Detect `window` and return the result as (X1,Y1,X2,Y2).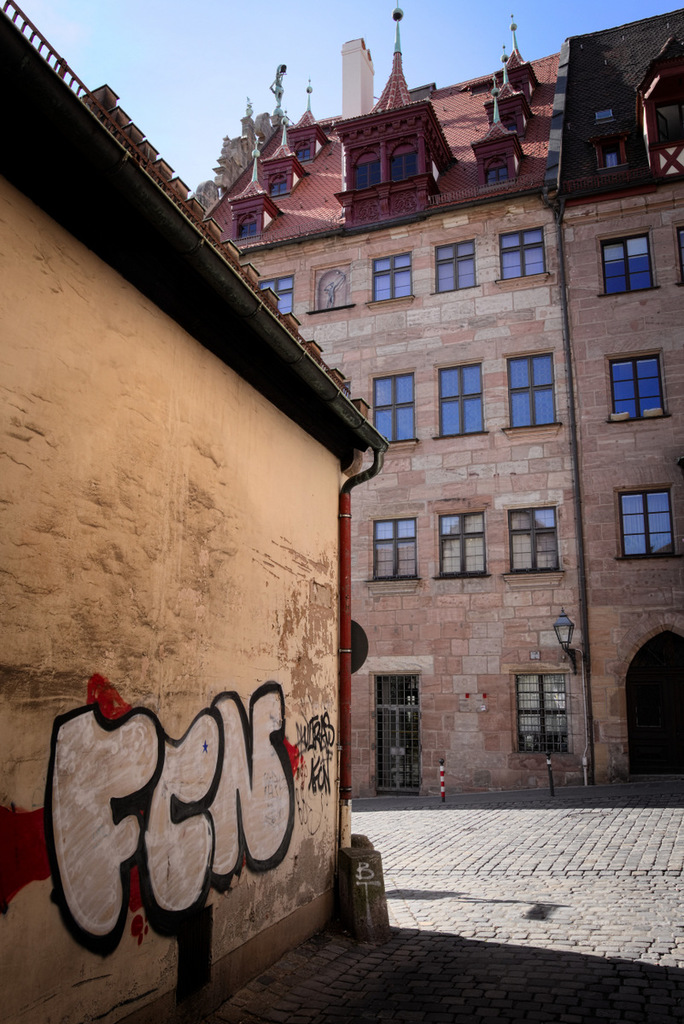
(581,130,630,172).
